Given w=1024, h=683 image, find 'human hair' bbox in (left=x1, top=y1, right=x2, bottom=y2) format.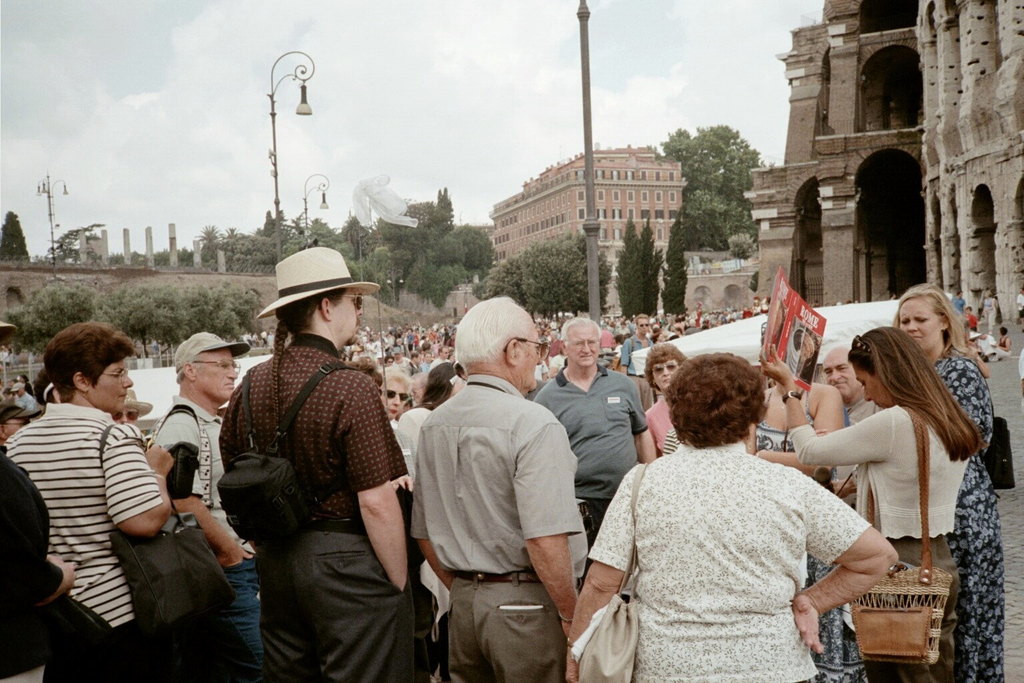
(left=635, top=314, right=651, bottom=328).
